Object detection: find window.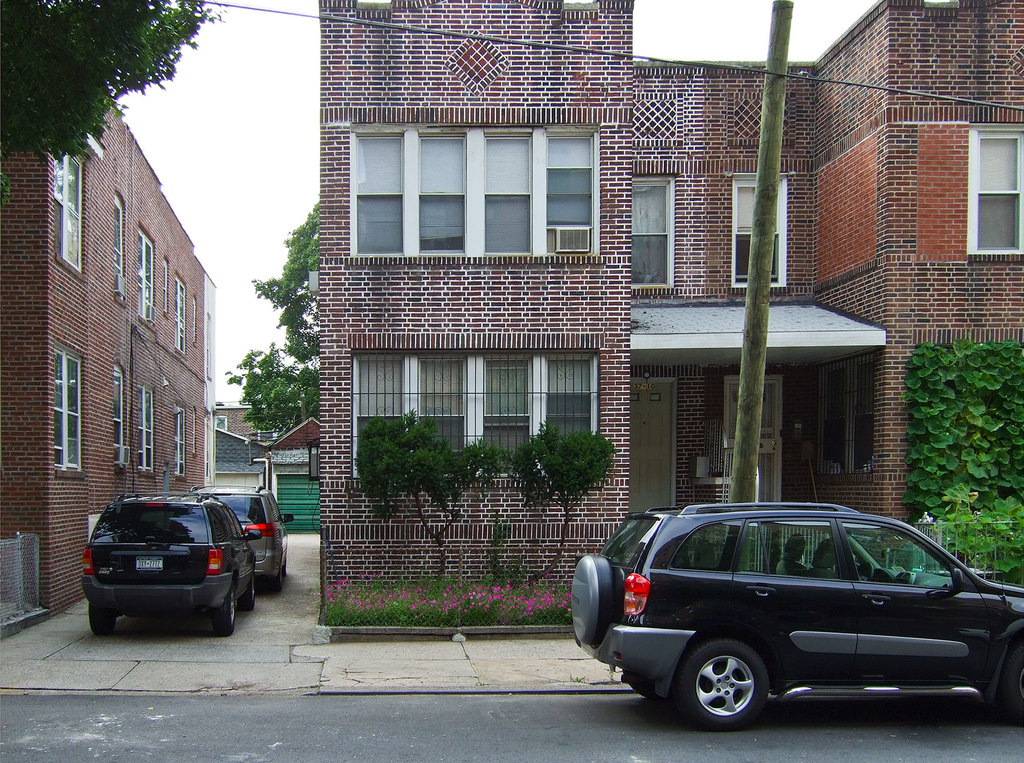
rect(202, 426, 211, 476).
